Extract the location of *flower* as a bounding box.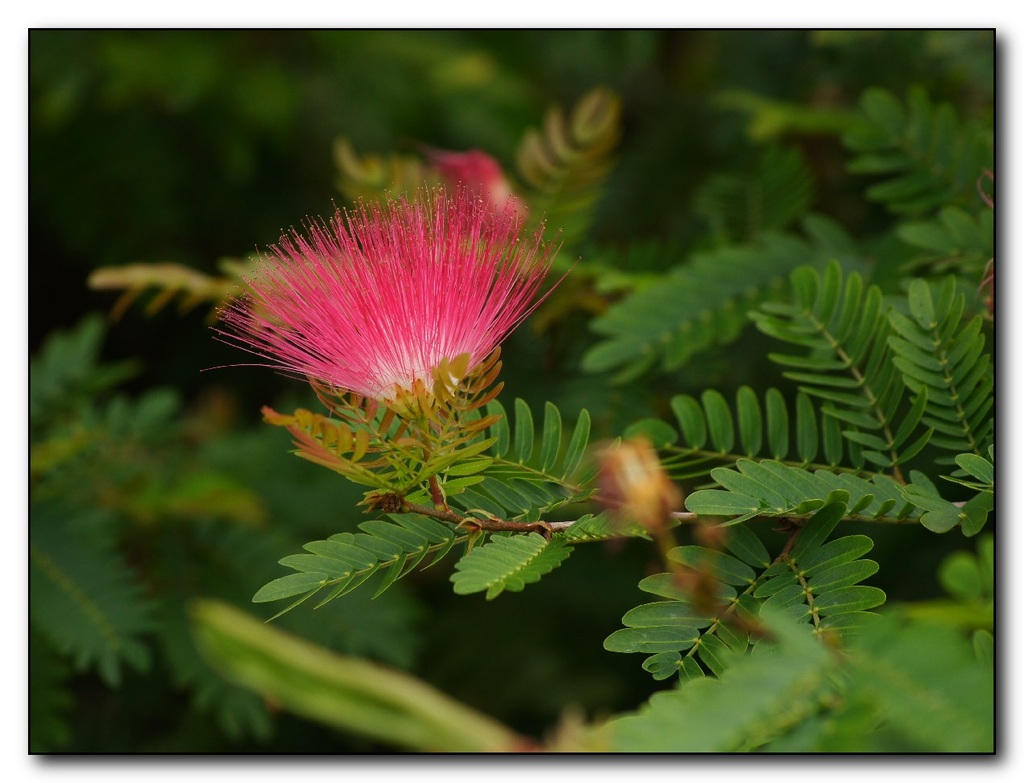
rect(198, 176, 542, 435).
